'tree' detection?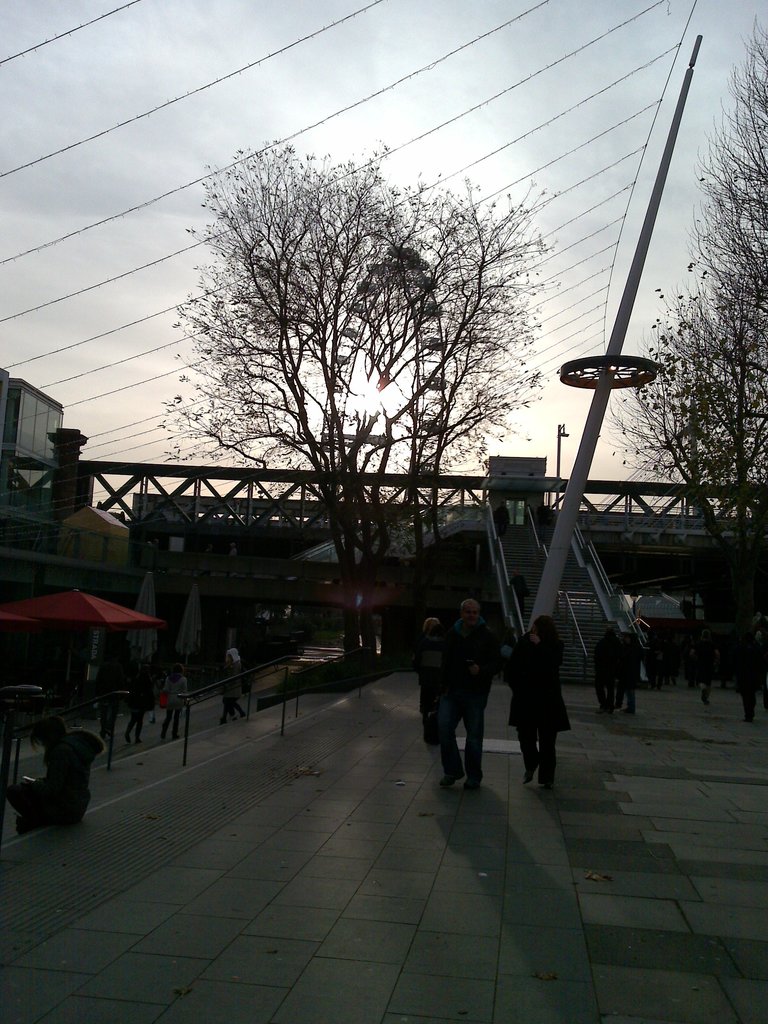
601 13 767 561
